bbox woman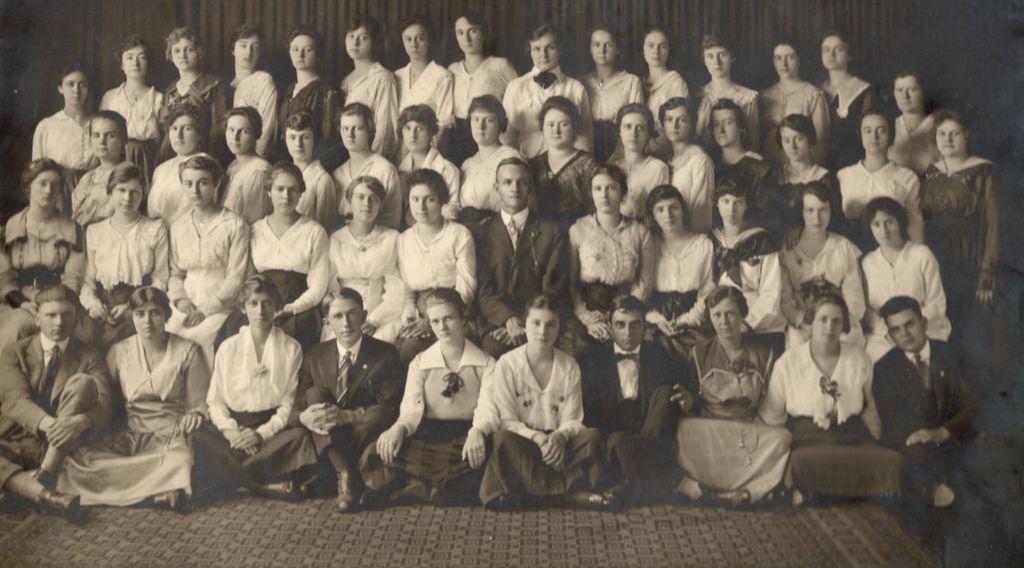
crop(681, 34, 771, 158)
